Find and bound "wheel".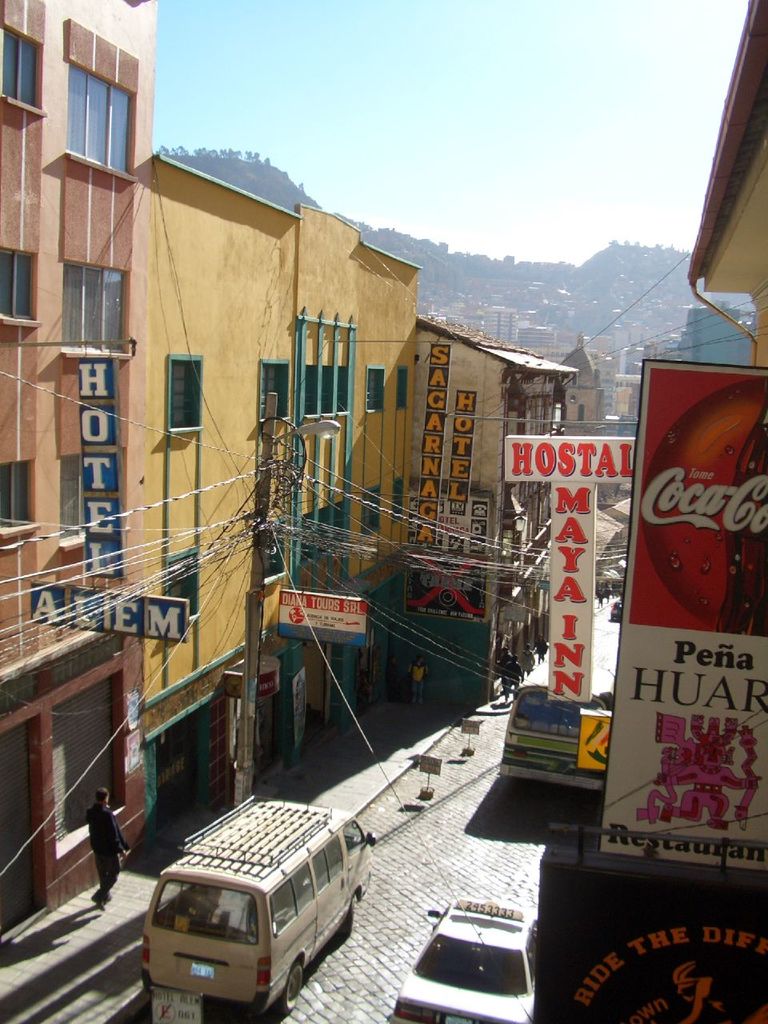
Bound: bbox=[278, 963, 306, 1007].
